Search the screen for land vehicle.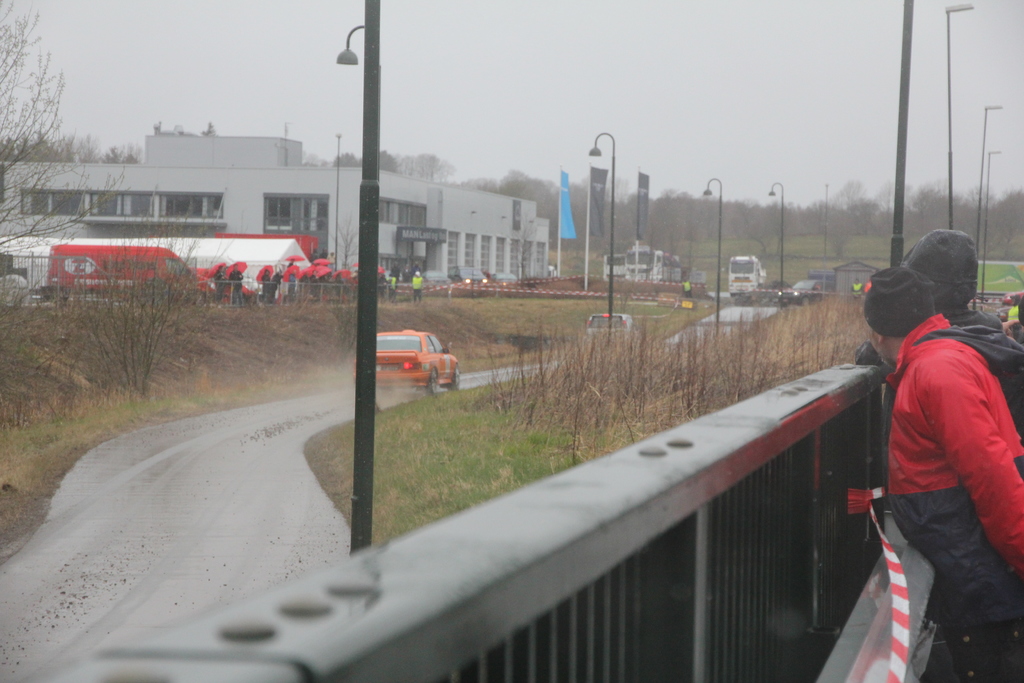
Found at <box>779,277,831,309</box>.
